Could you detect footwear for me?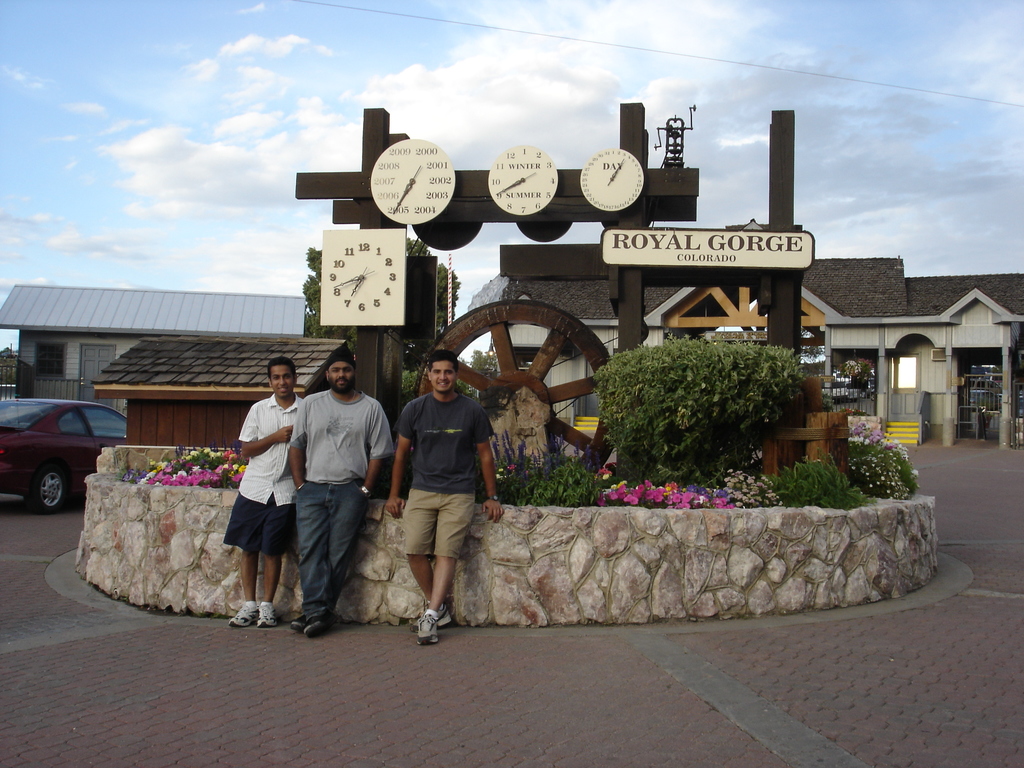
Detection result: select_region(290, 610, 308, 633).
